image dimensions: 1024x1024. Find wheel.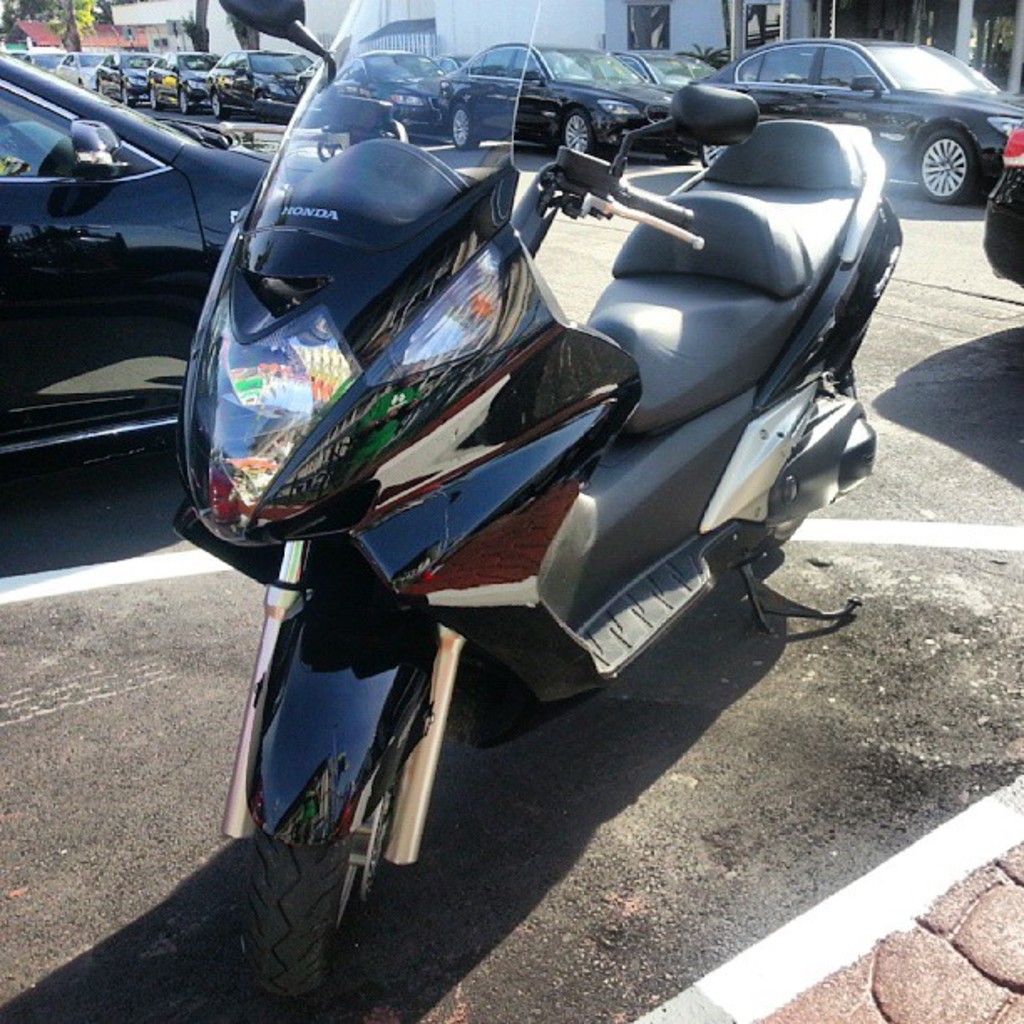
Rect(912, 124, 986, 204).
